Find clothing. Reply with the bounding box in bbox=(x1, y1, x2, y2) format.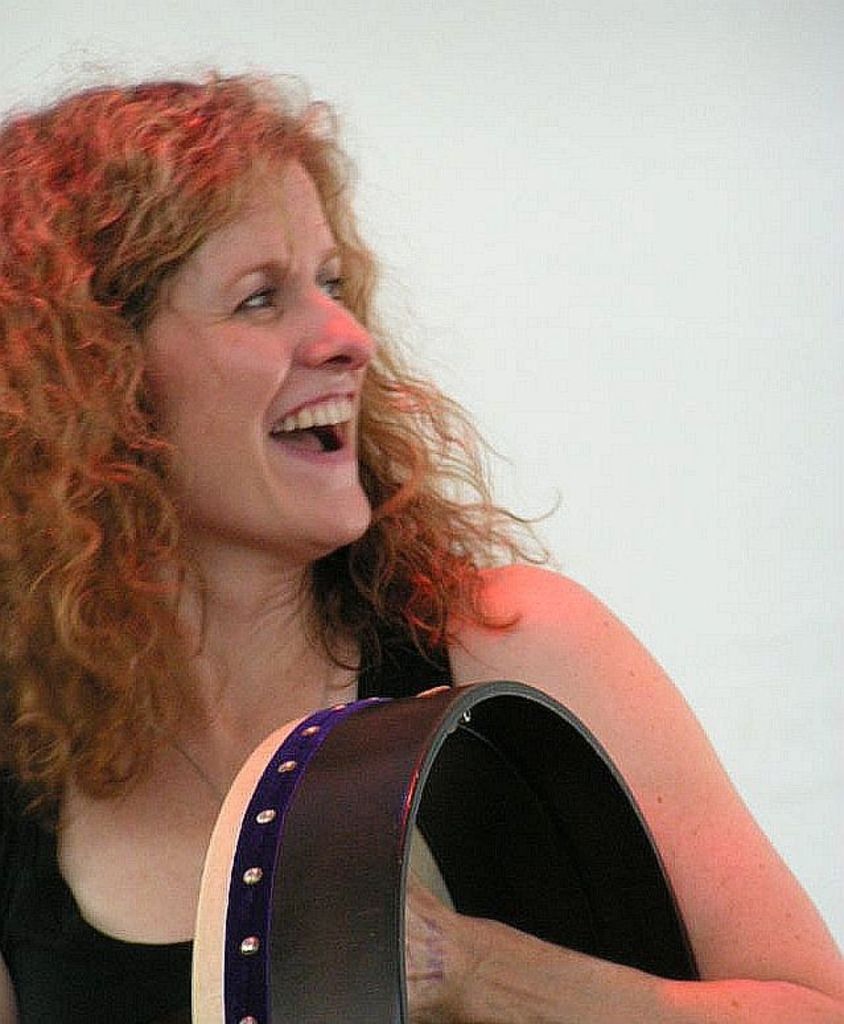
bbox=(3, 569, 450, 1016).
